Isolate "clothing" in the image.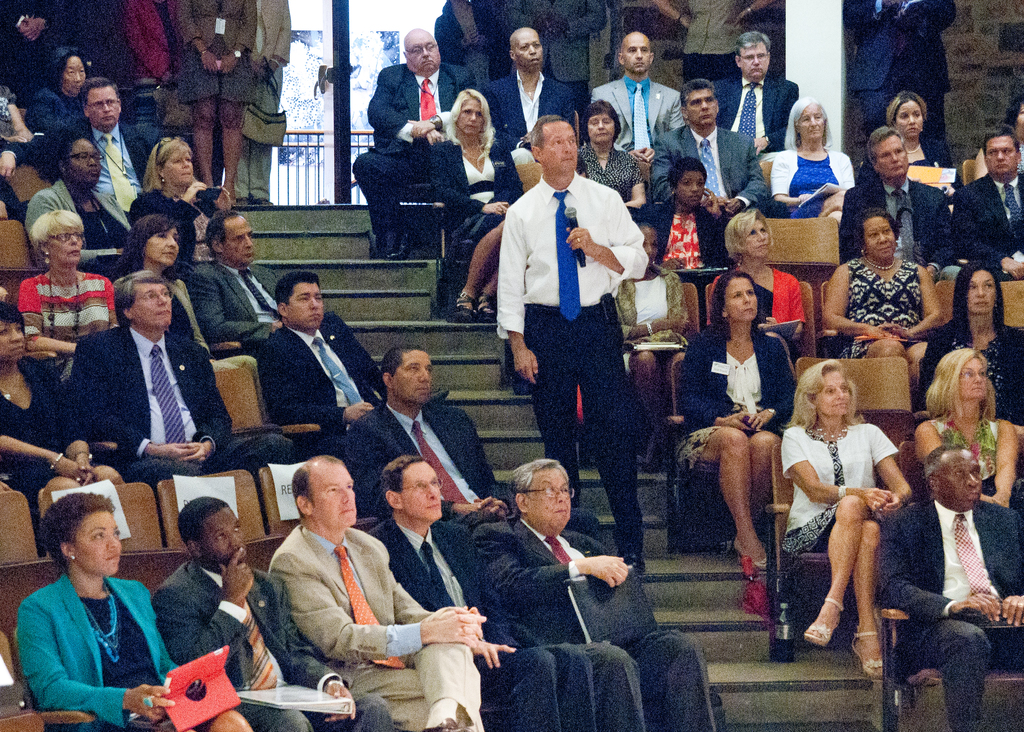
Isolated region: 0:348:122:557.
